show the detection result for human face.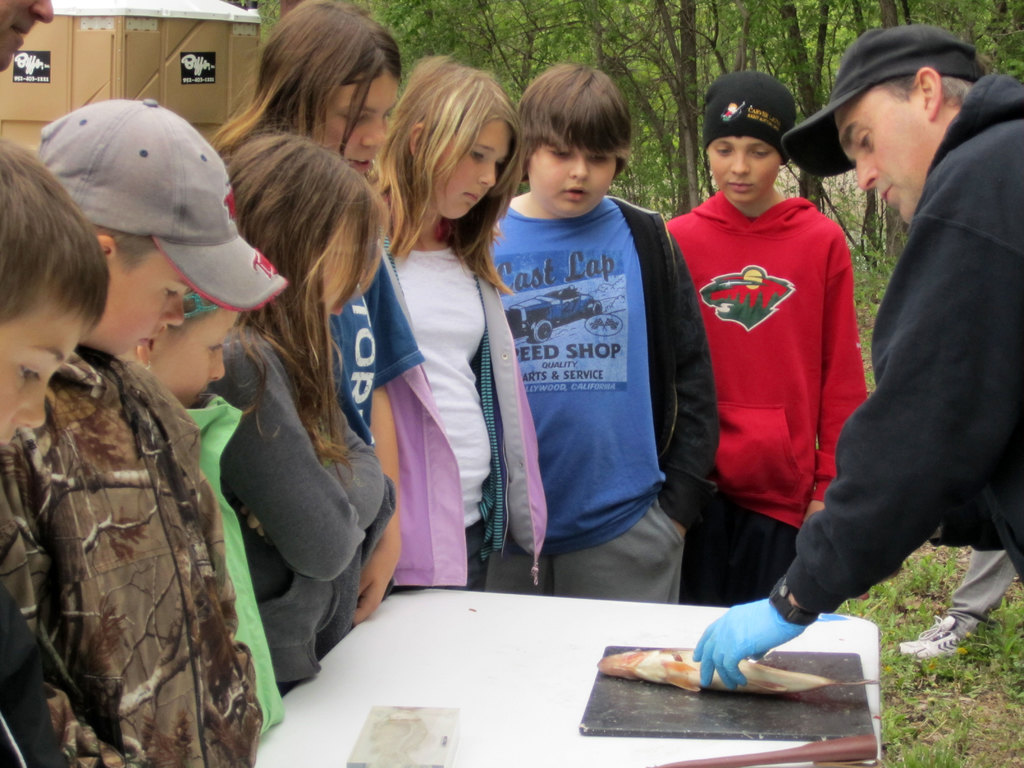
(837,109,928,222).
